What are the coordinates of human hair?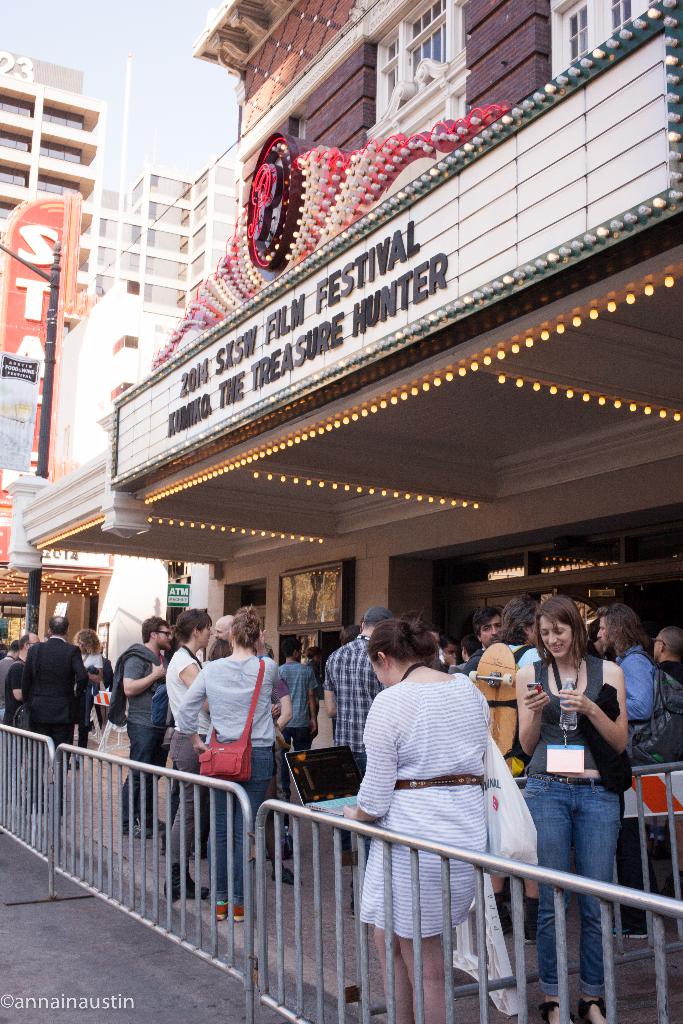
detection(365, 605, 447, 661).
